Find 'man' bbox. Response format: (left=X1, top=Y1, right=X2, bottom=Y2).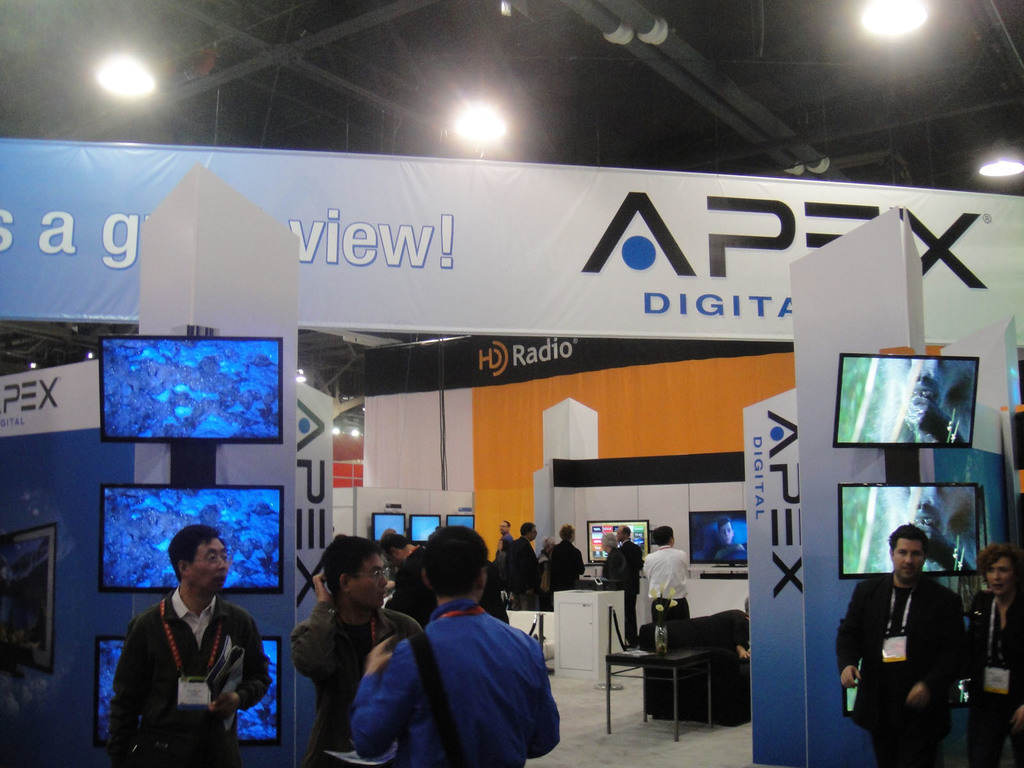
(left=833, top=526, right=965, bottom=767).
